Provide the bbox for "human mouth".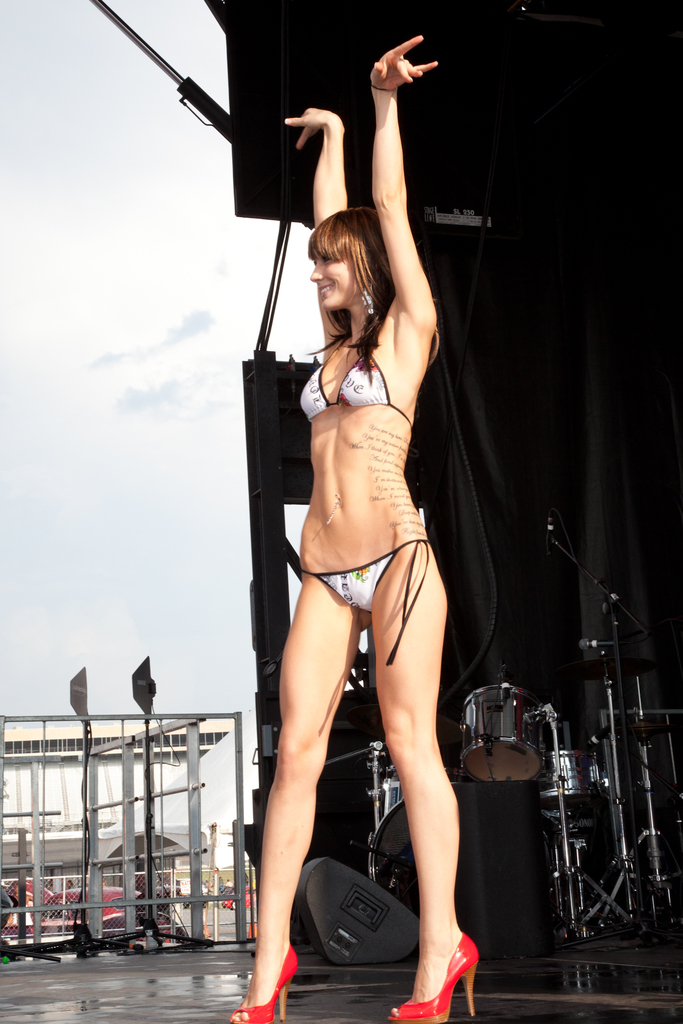
crop(317, 284, 331, 294).
